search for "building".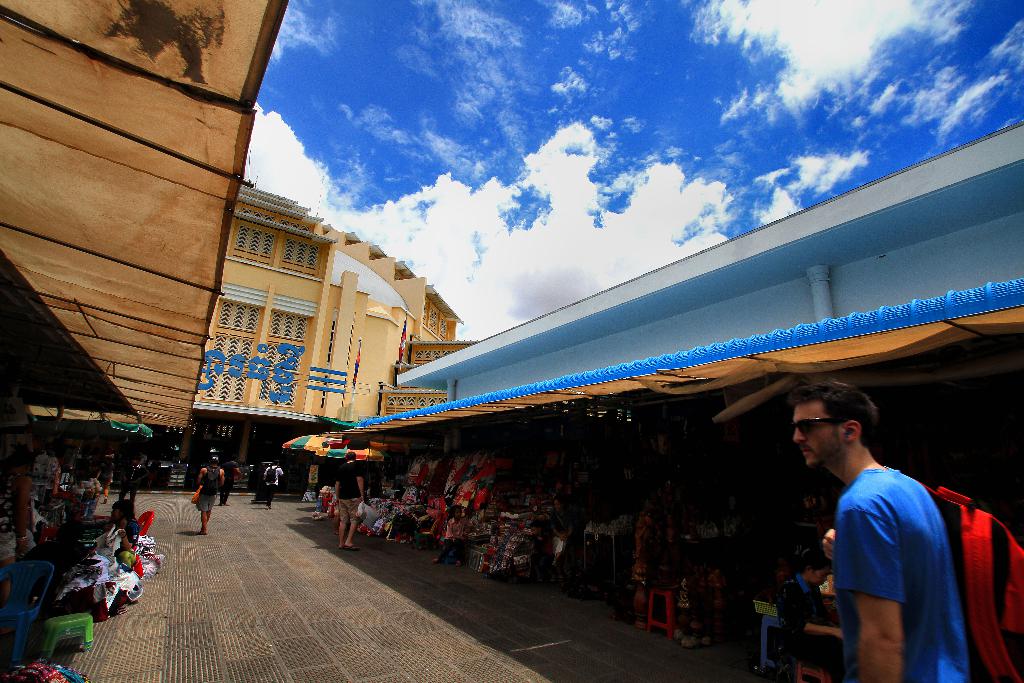
Found at 394, 124, 1023, 522.
